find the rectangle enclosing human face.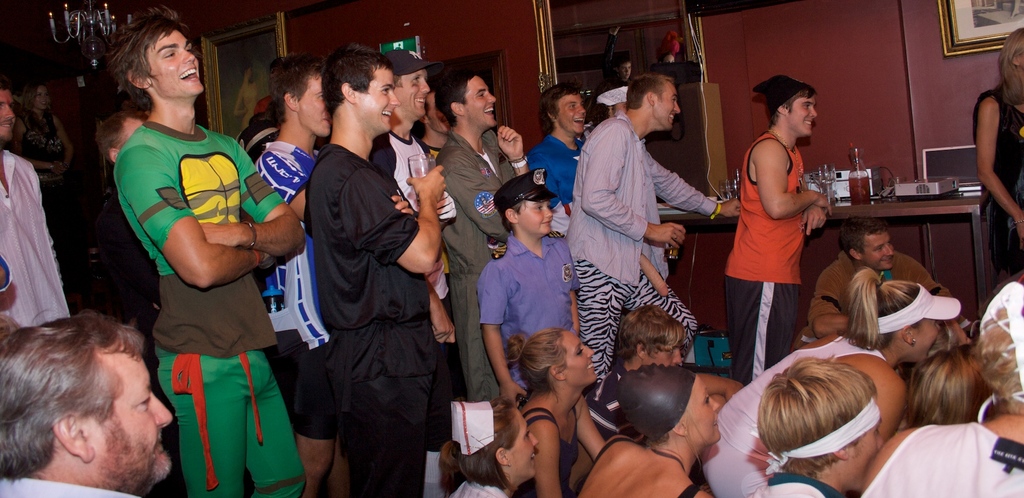
294, 67, 326, 136.
